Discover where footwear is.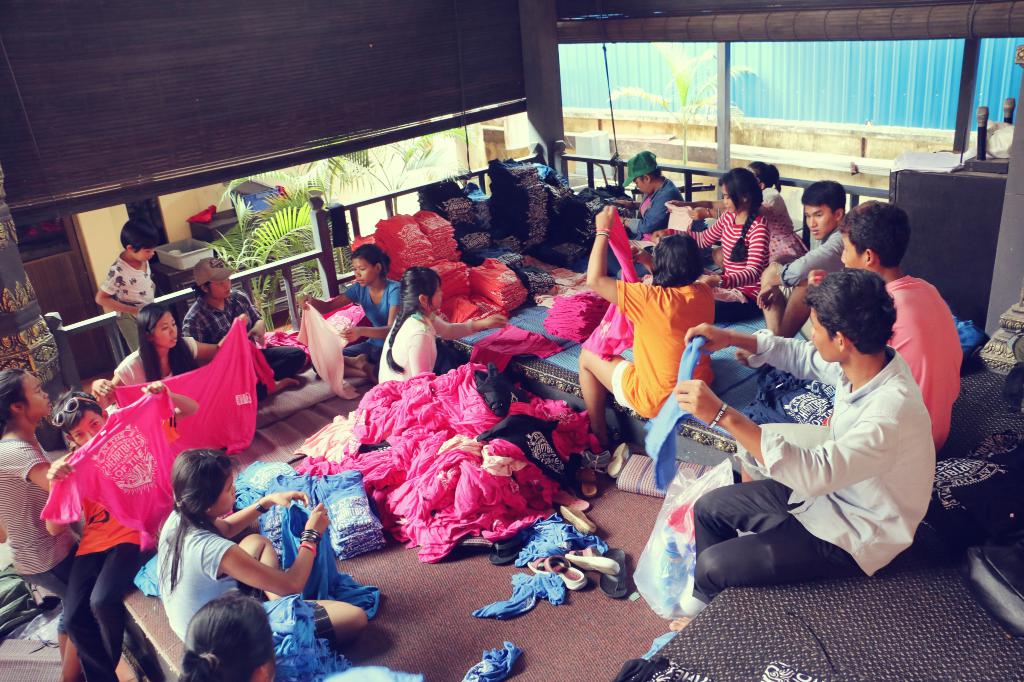
Discovered at <box>524,551,588,590</box>.
